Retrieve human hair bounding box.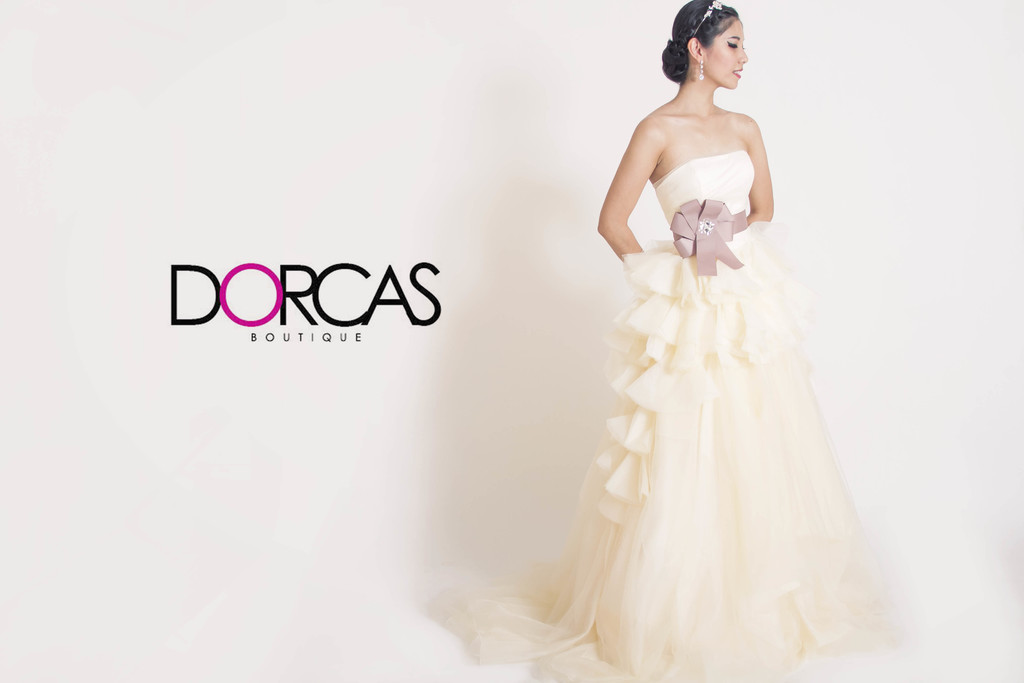
Bounding box: {"left": 657, "top": 0, "right": 748, "bottom": 79}.
